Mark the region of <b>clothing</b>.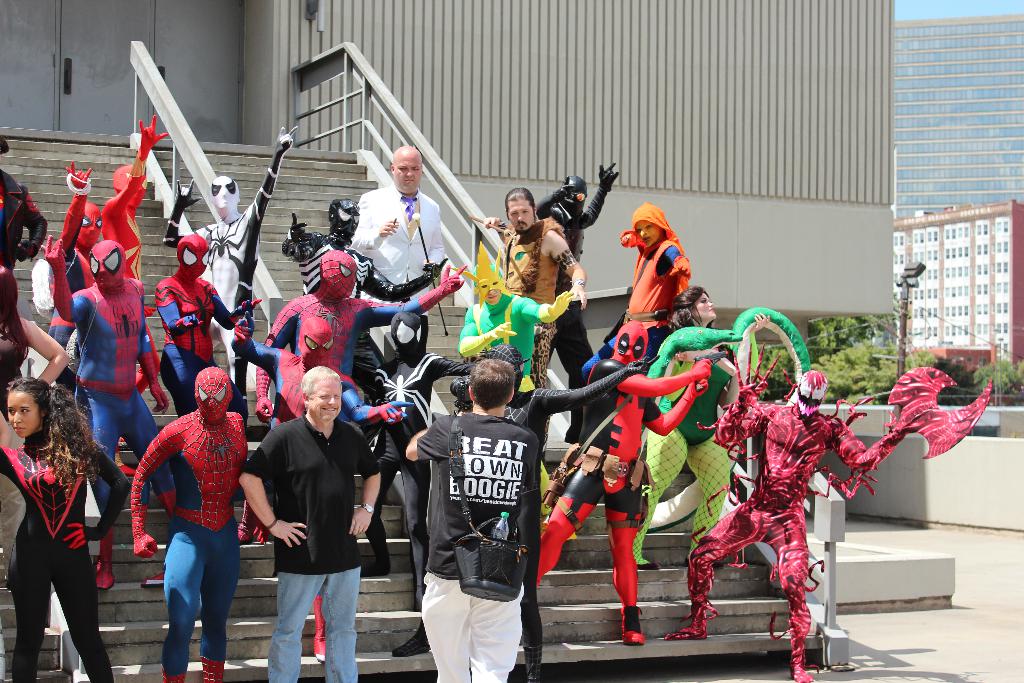
Region: 623:318:756:548.
